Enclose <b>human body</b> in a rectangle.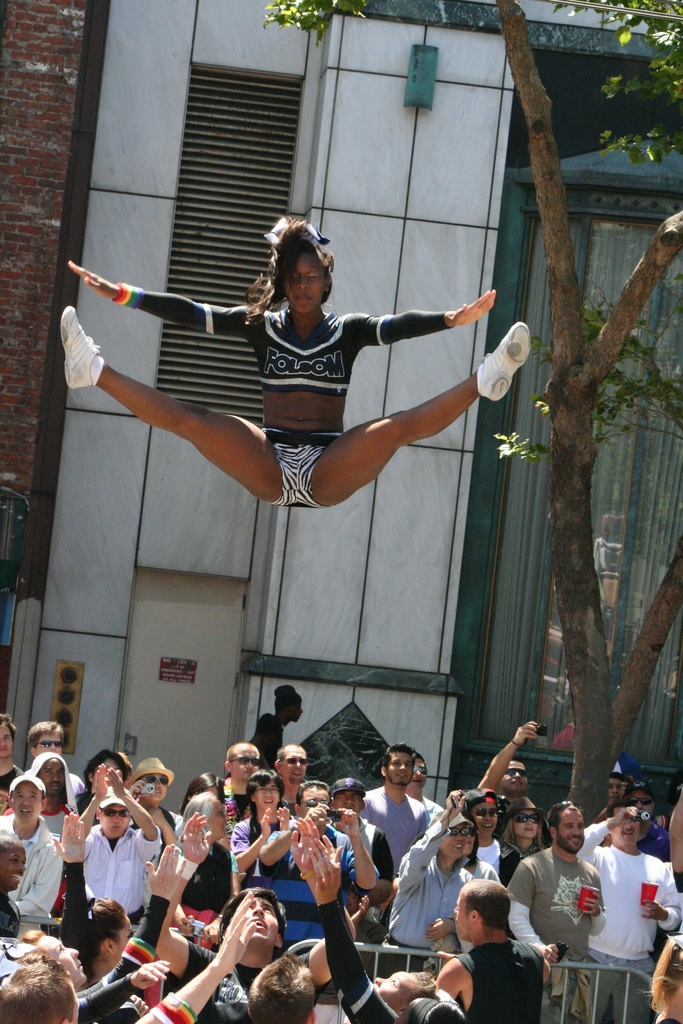
BBox(57, 218, 526, 507).
